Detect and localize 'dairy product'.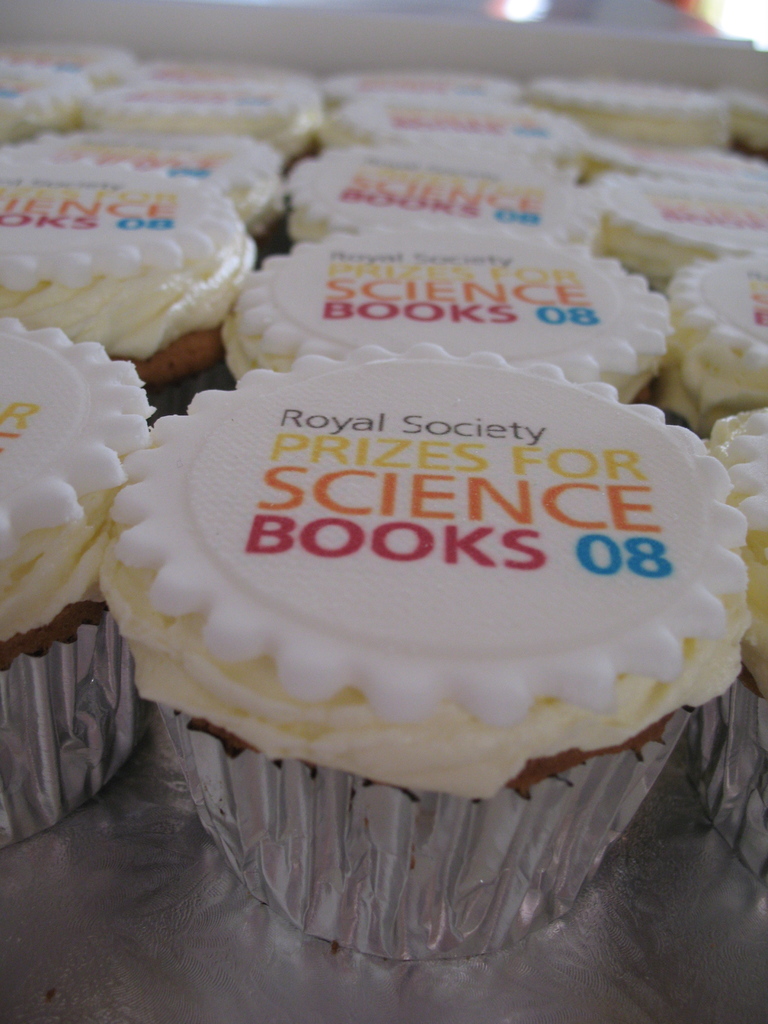
Localized at box=[5, 33, 133, 80].
